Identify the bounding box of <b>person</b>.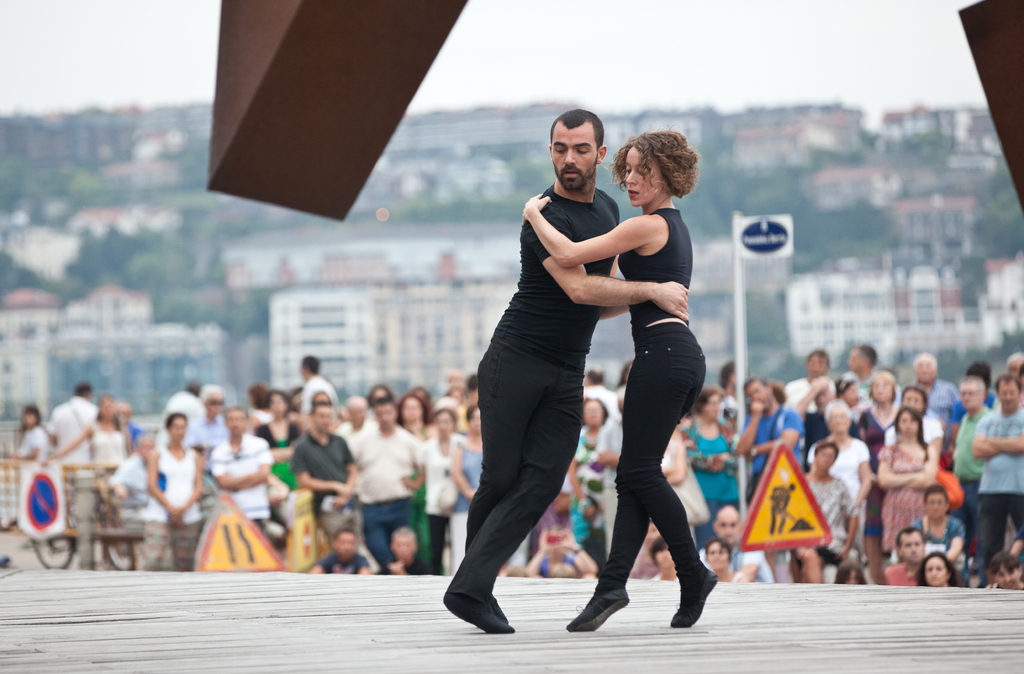
l=436, t=114, r=687, b=639.
